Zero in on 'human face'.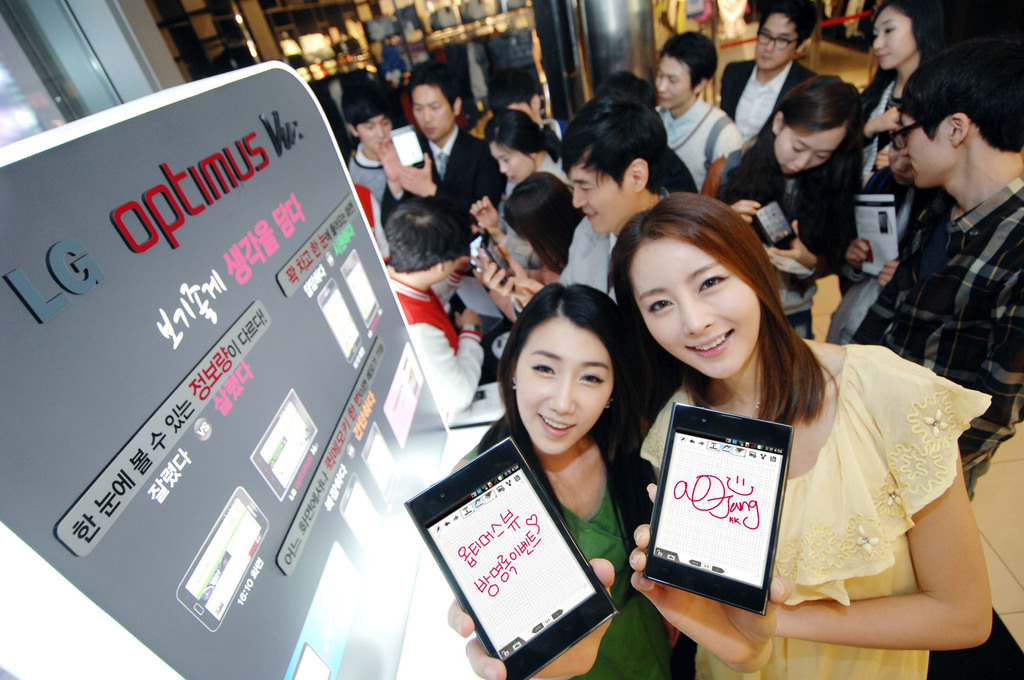
Zeroed in: <bbox>653, 61, 692, 111</bbox>.
